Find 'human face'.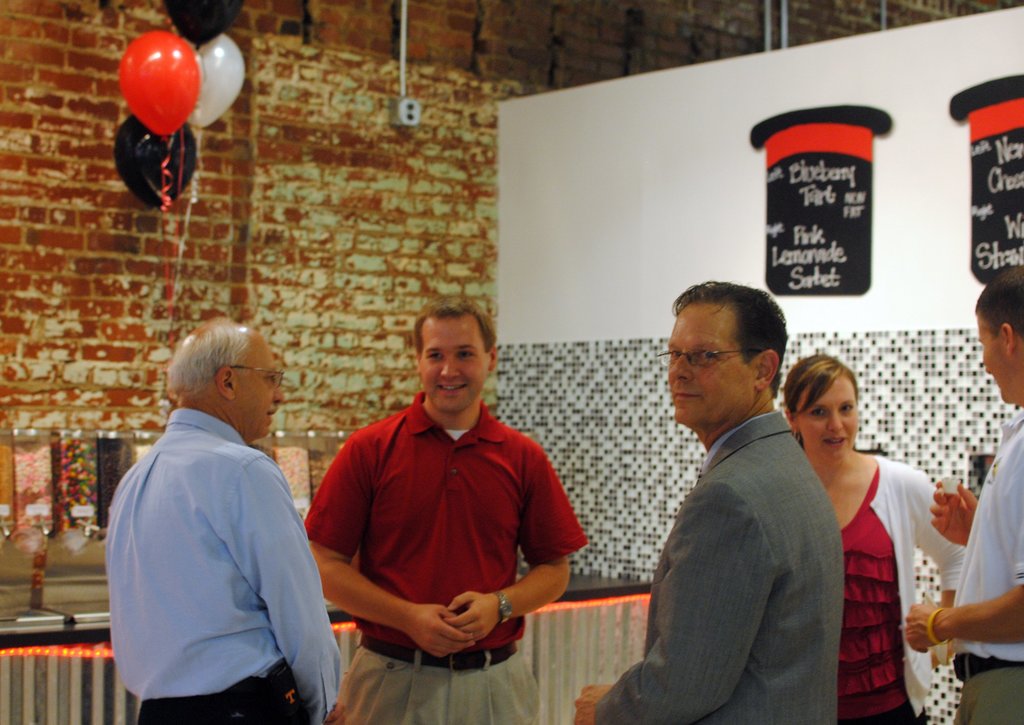
(left=670, top=307, right=761, bottom=417).
